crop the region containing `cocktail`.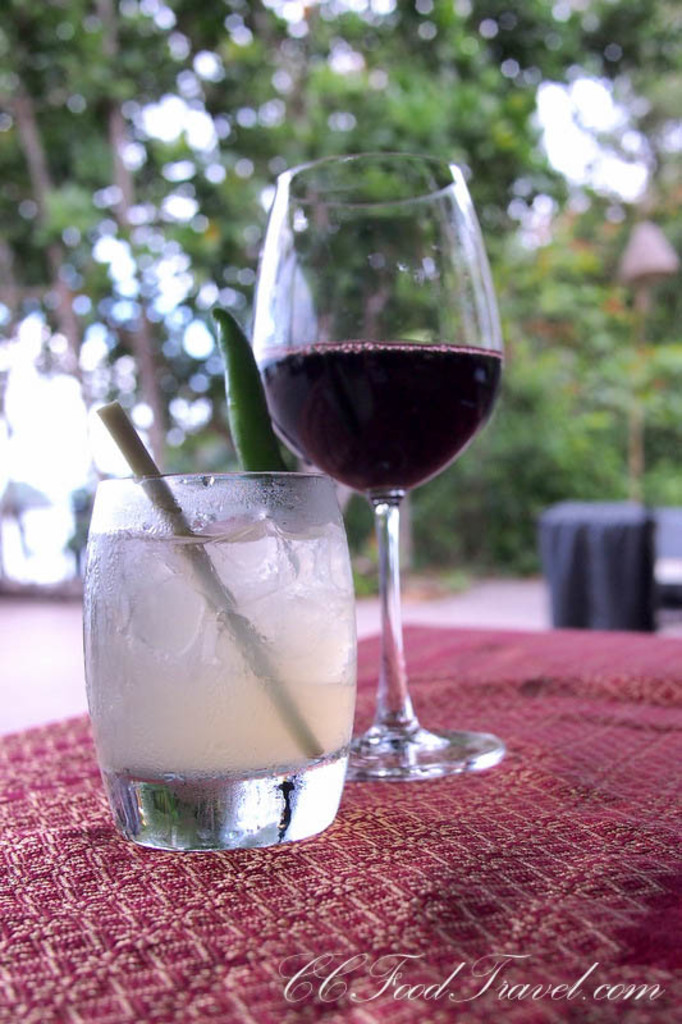
Crop region: 246, 148, 505, 780.
